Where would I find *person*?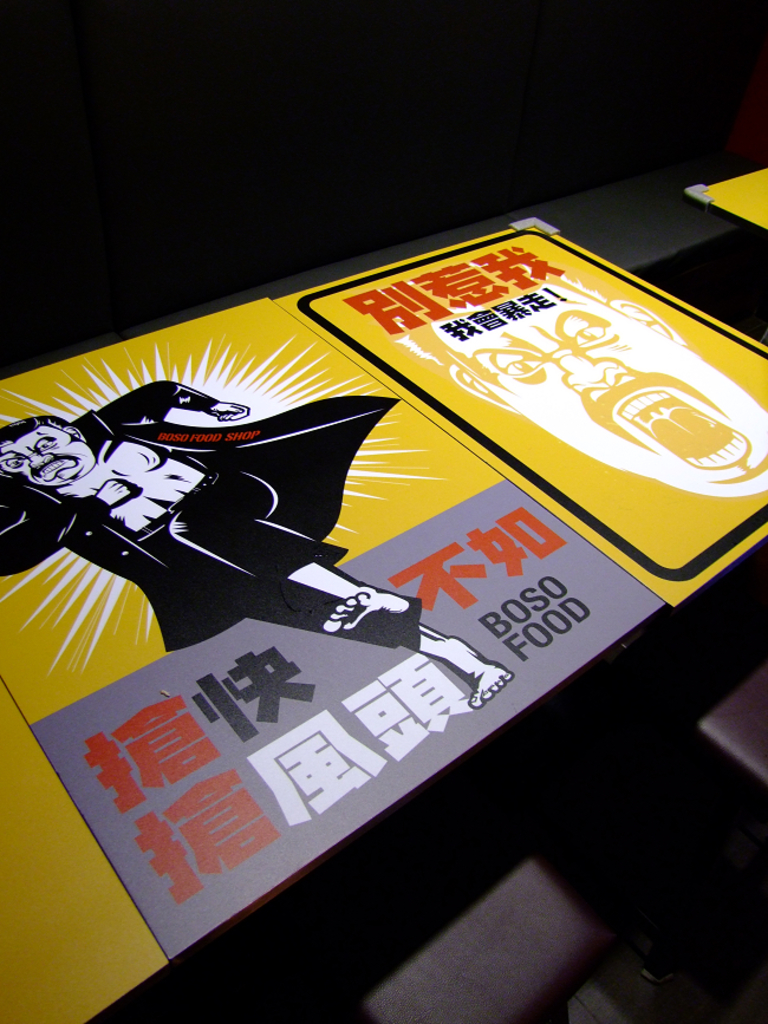
At 13, 345, 451, 715.
